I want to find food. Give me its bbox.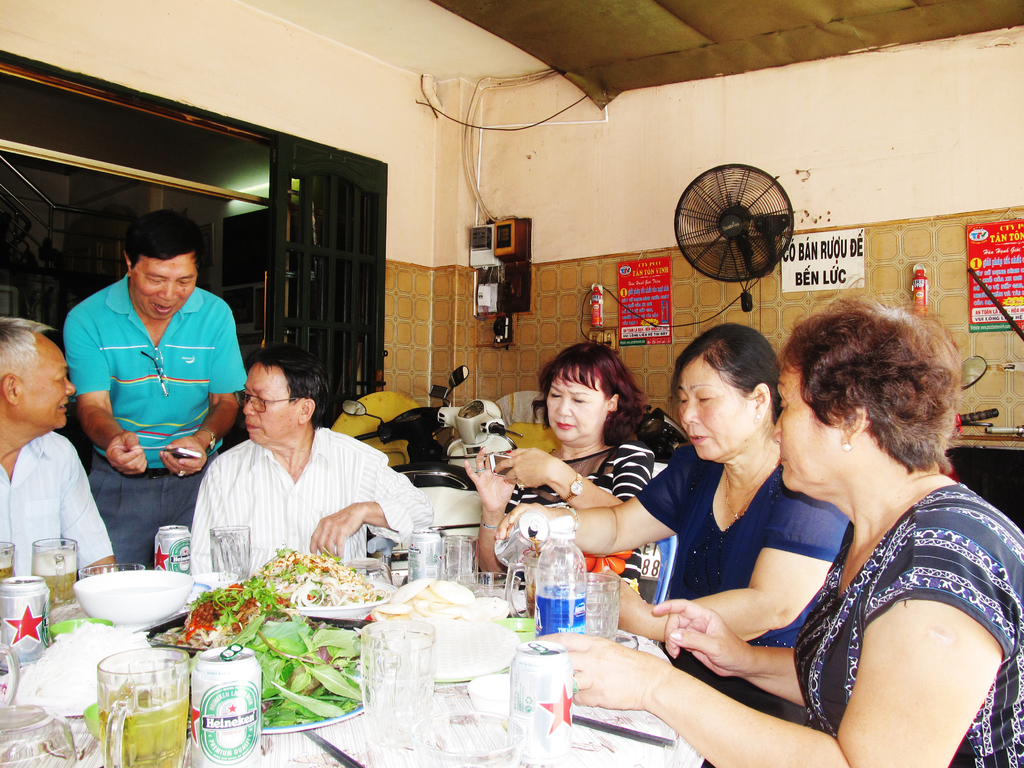
188:550:373:660.
